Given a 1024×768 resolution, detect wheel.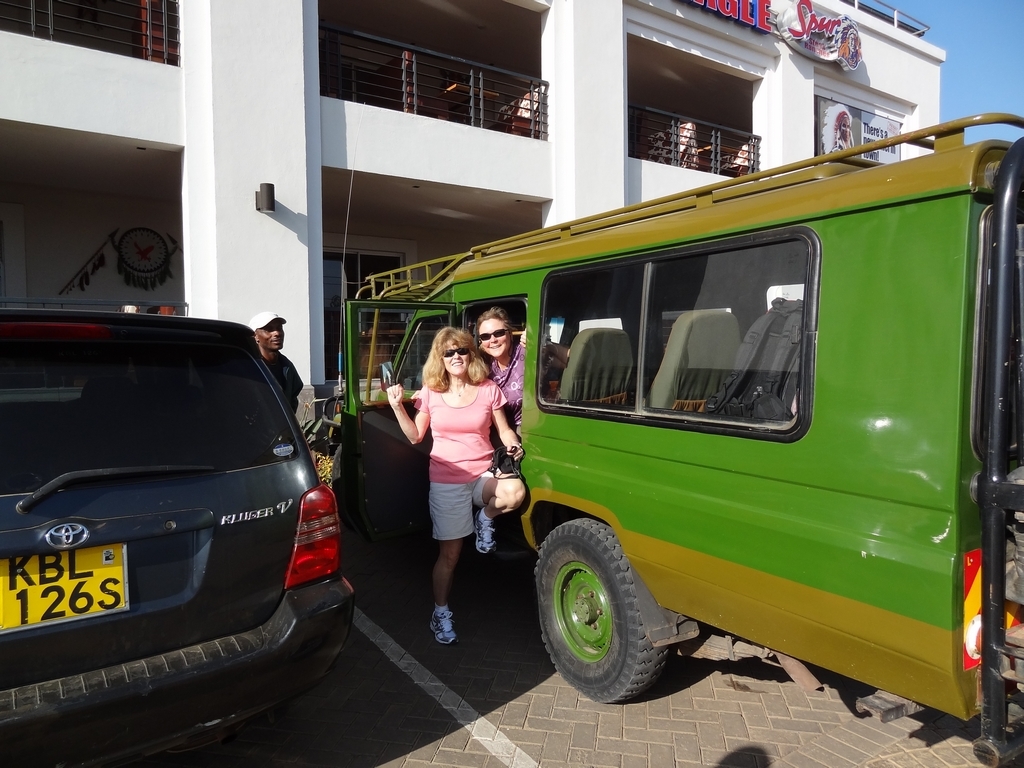
[330,451,350,532].
